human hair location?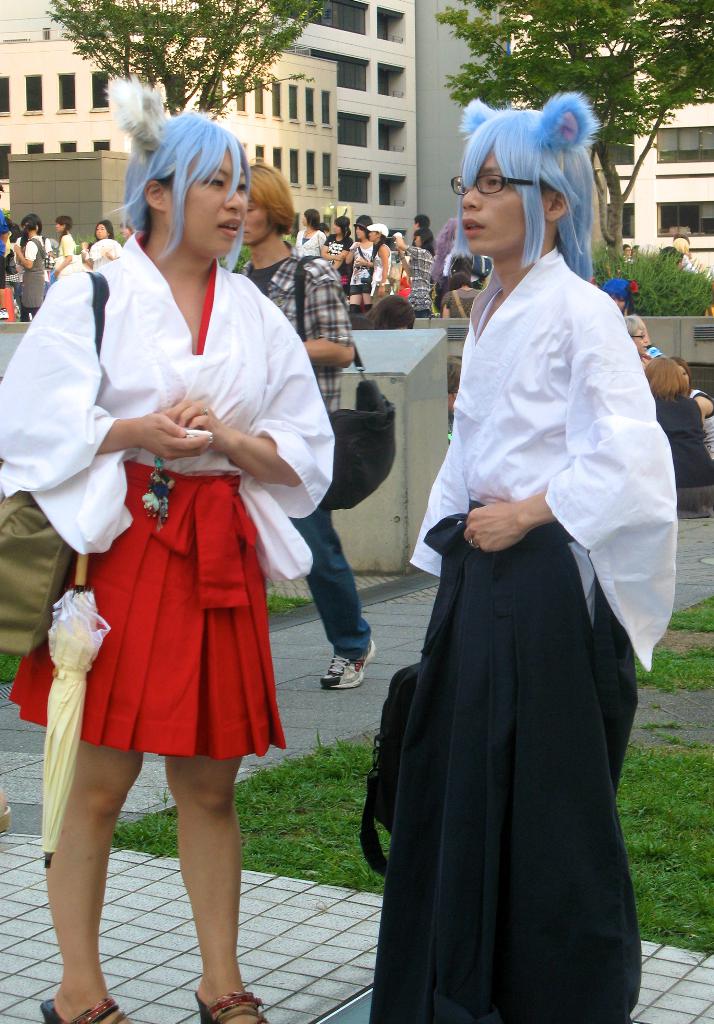
bbox=[414, 211, 430, 230]
